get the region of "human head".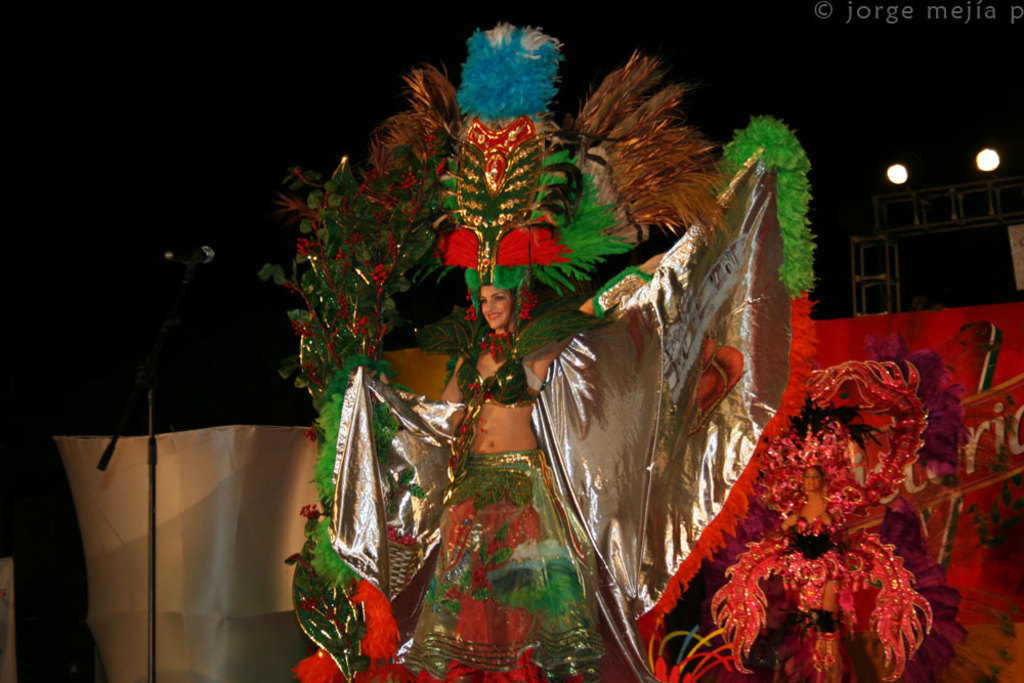
l=467, t=278, r=536, b=341.
